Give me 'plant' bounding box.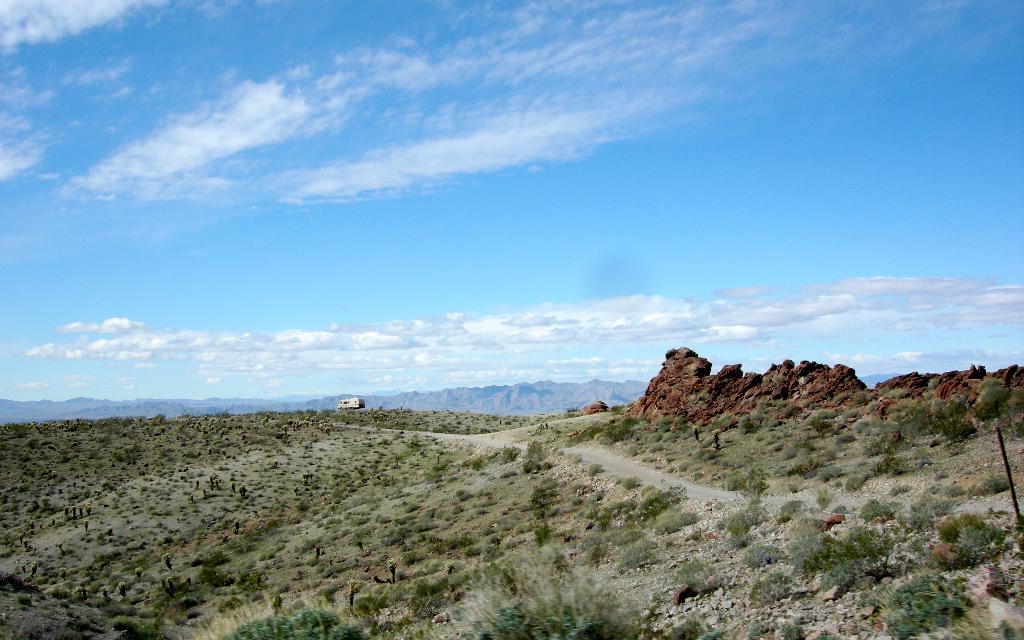
left=748, top=620, right=760, bottom=639.
